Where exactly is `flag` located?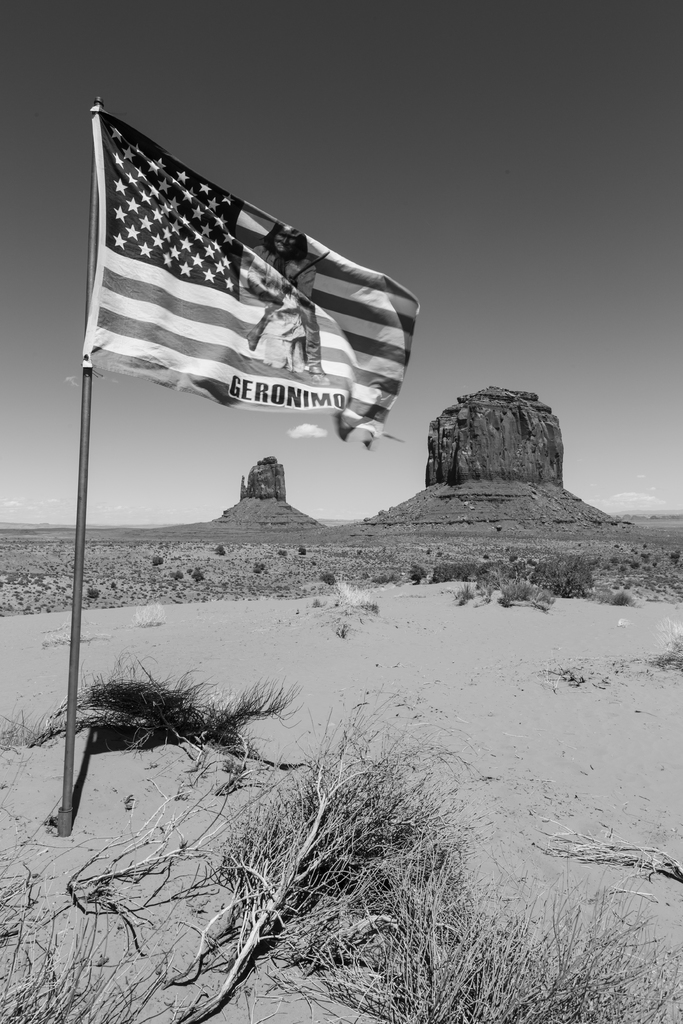
Its bounding box is pyautogui.locateOnScreen(85, 86, 416, 469).
